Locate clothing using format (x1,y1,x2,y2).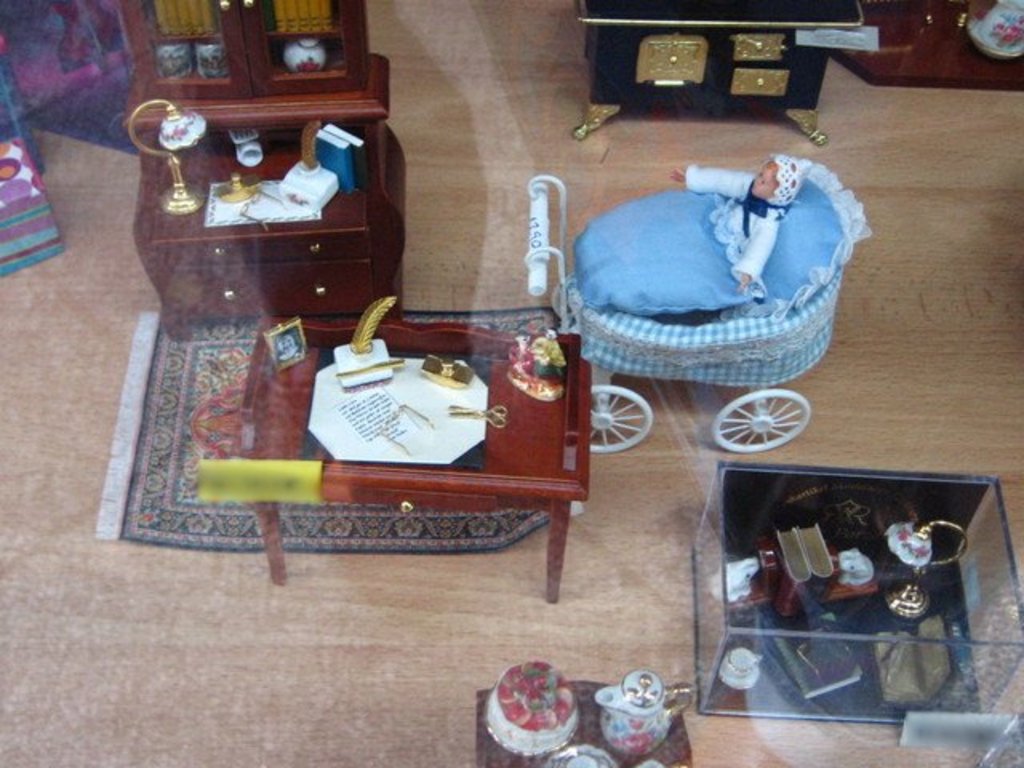
(541,138,878,374).
